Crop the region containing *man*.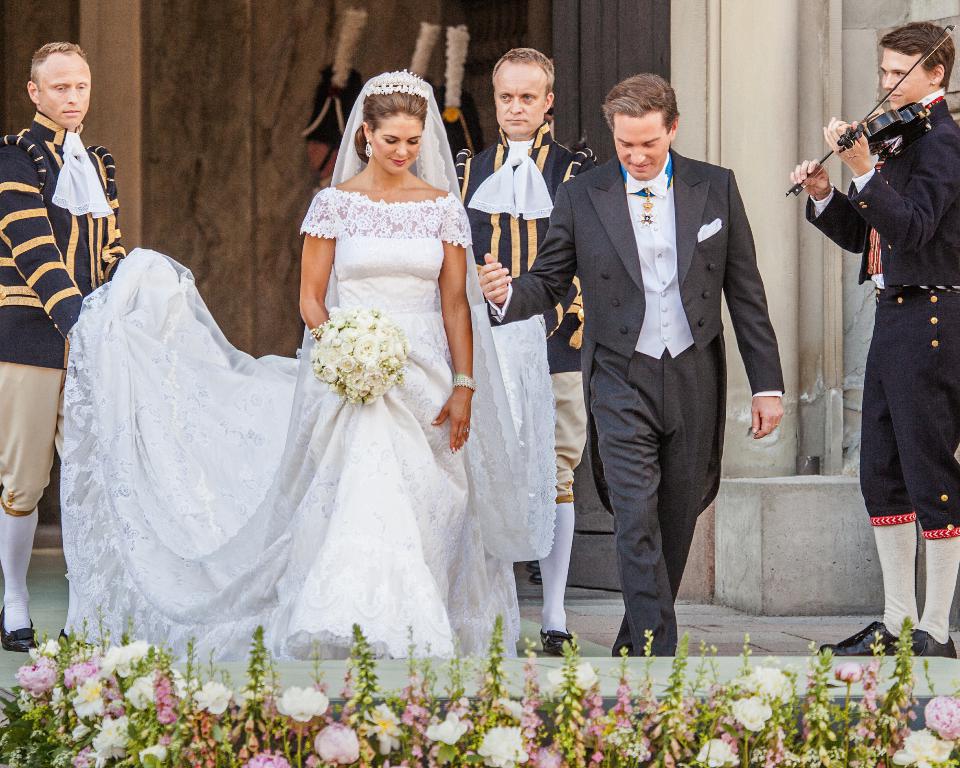
Crop region: 445 44 604 652.
